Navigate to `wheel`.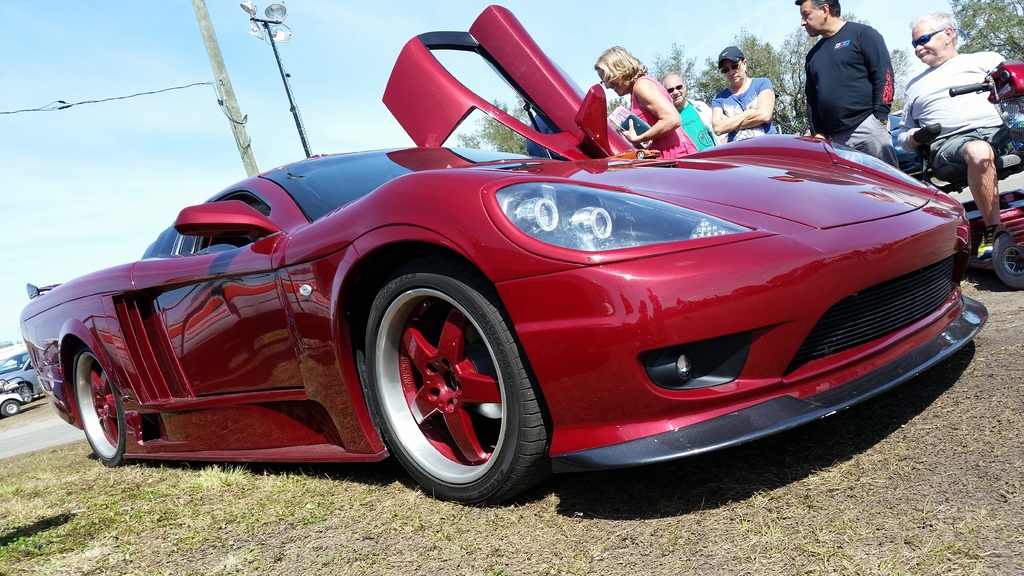
Navigation target: Rect(74, 346, 124, 466).
